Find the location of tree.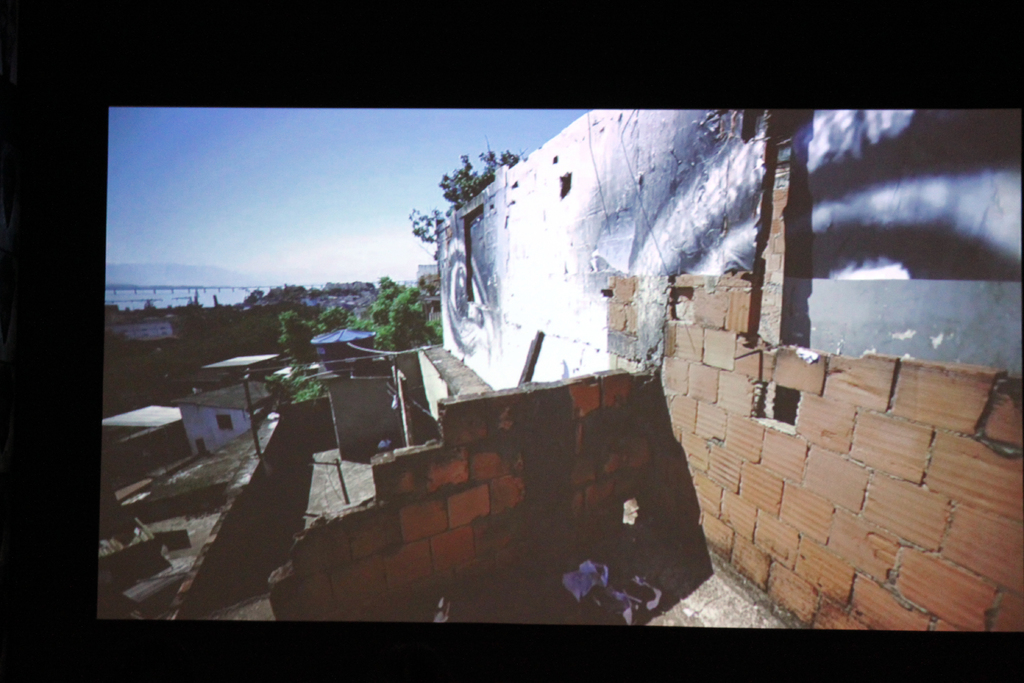
Location: box(317, 303, 364, 333).
